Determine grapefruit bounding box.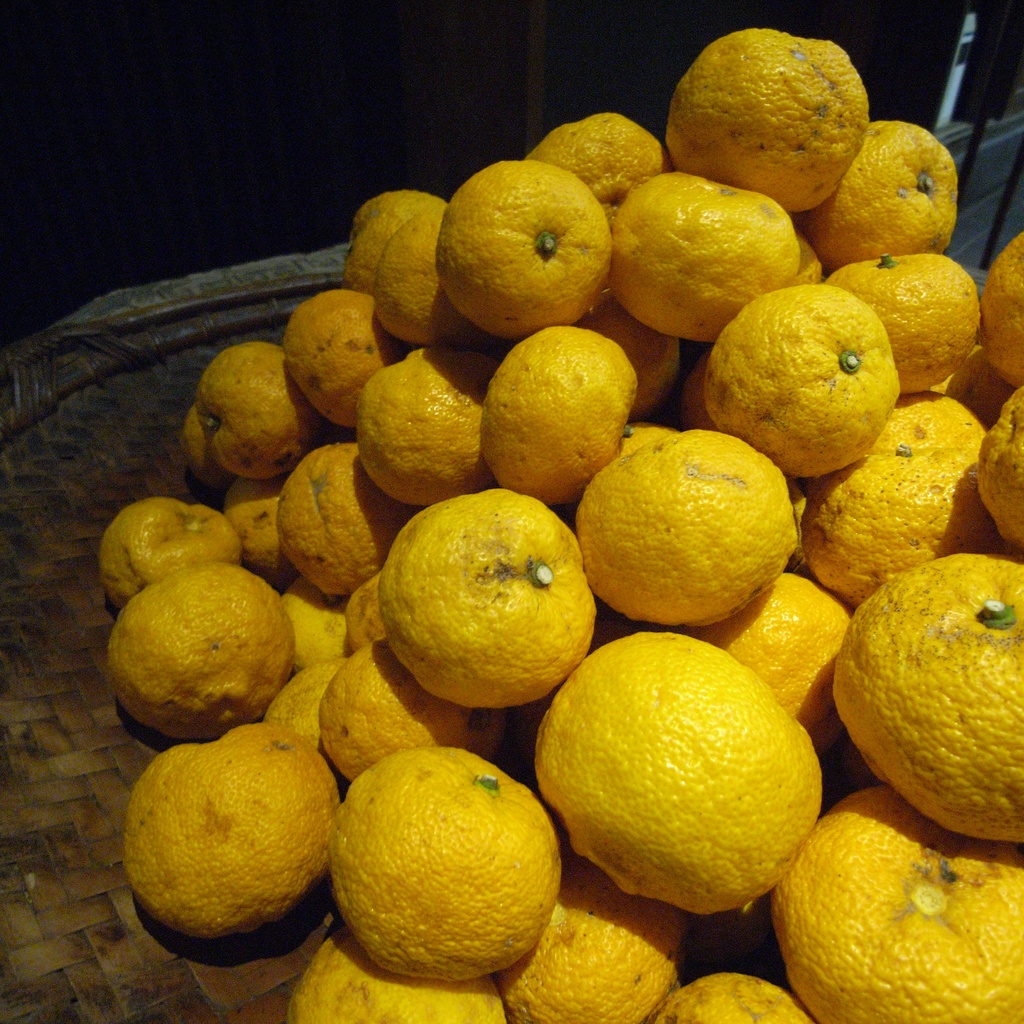
Determined: <bbox>568, 430, 801, 639</bbox>.
